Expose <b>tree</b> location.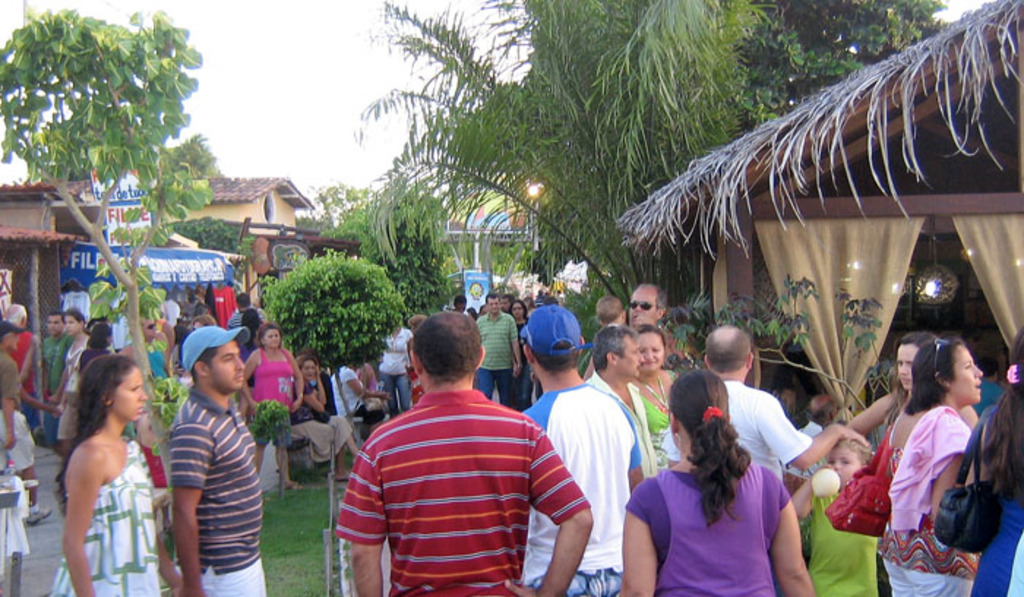
Exposed at detection(0, 4, 218, 495).
